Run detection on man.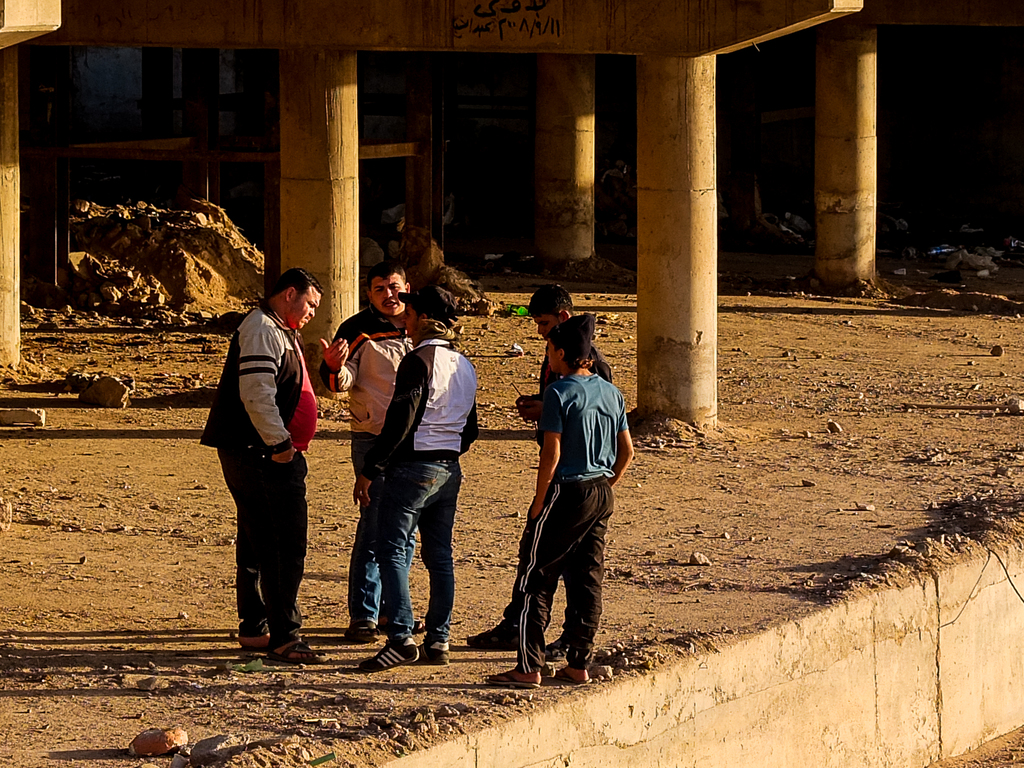
Result: 464, 281, 618, 650.
